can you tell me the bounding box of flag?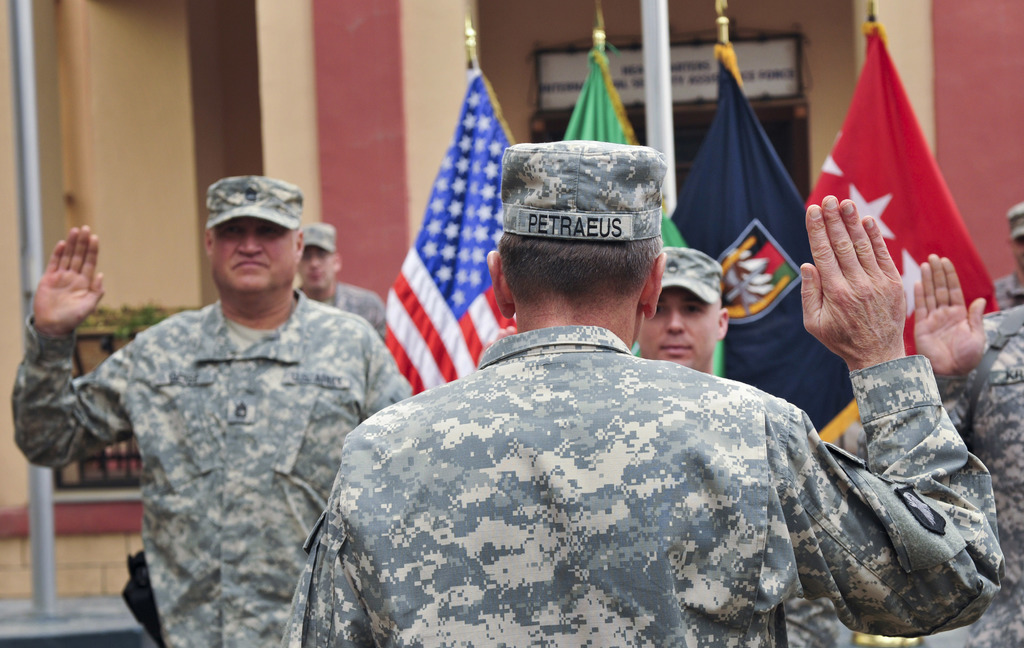
BBox(371, 46, 513, 451).
